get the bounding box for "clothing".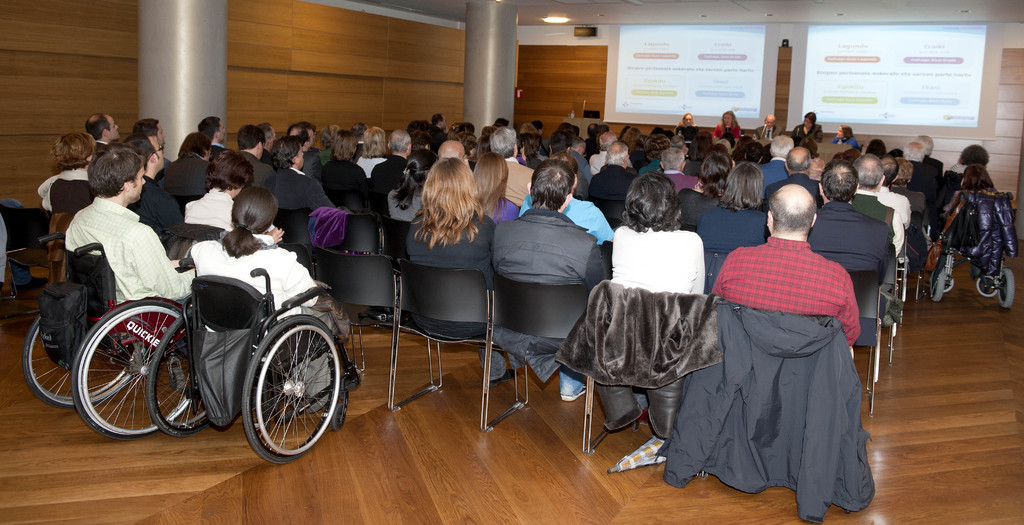
371,152,414,198.
